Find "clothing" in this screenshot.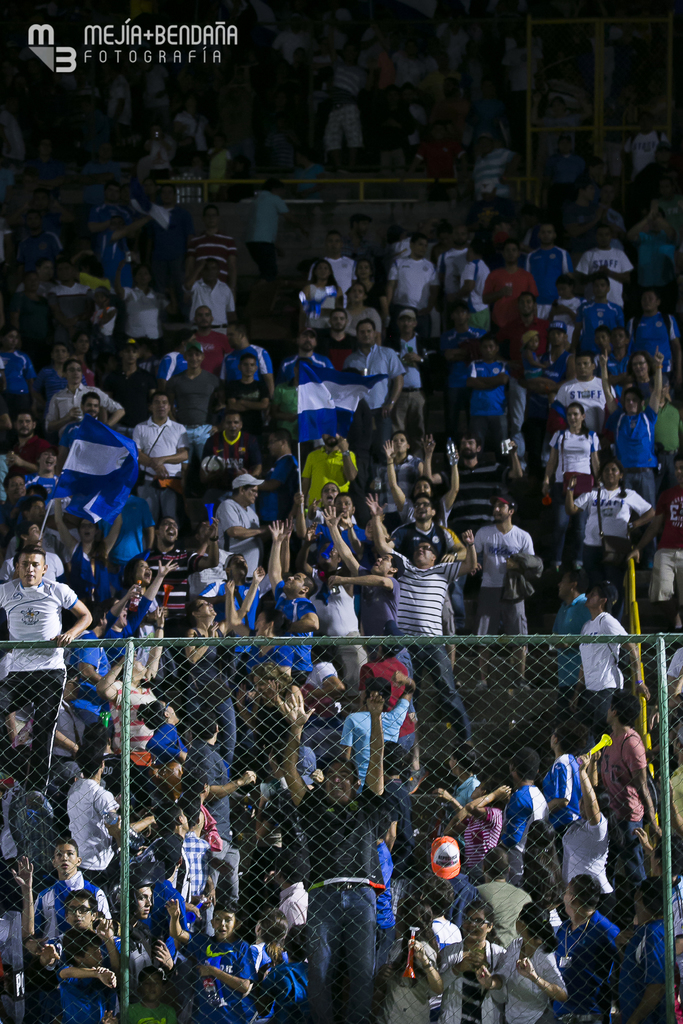
The bounding box for "clothing" is region(4, 565, 79, 669).
